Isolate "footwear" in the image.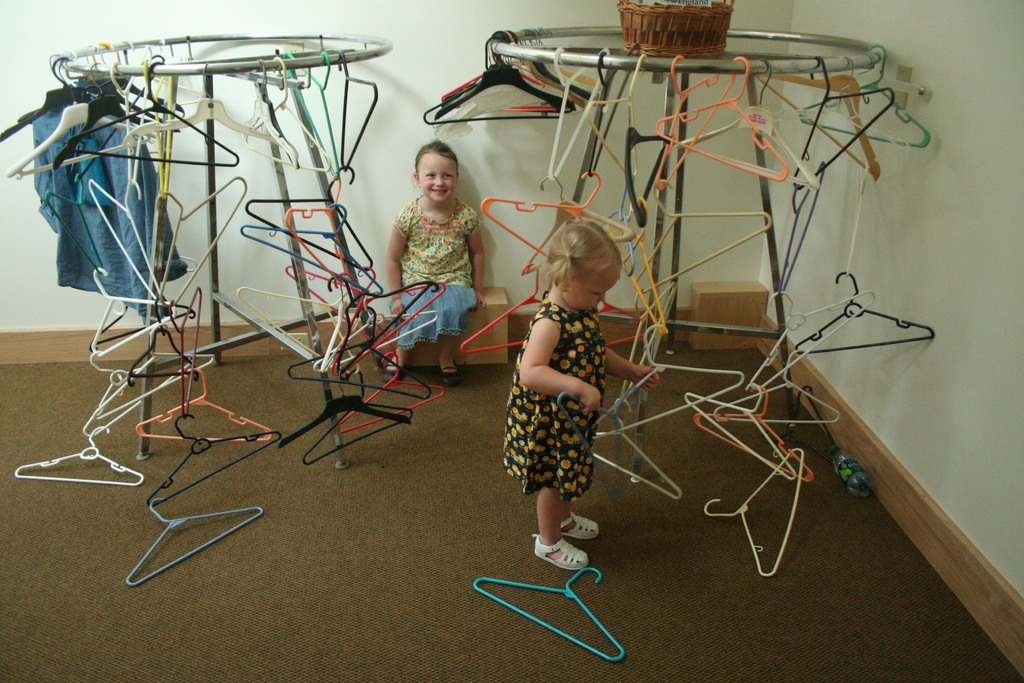
Isolated region: <box>385,360,405,385</box>.
